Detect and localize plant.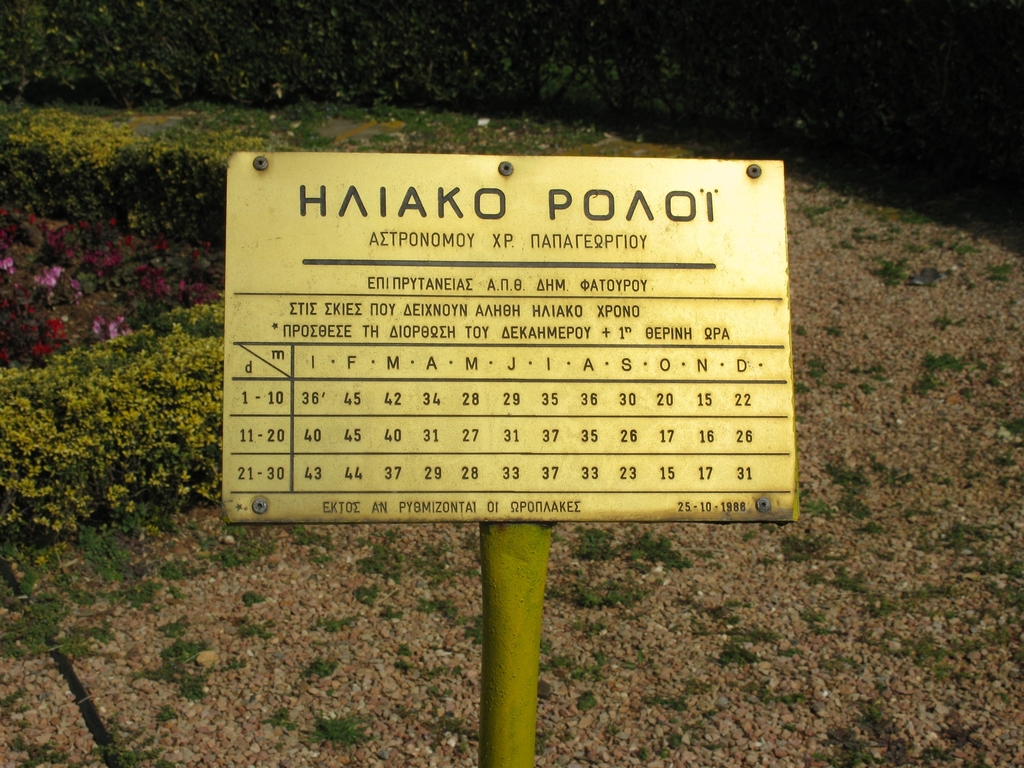
Localized at {"x1": 724, "y1": 600, "x2": 739, "y2": 607}.
